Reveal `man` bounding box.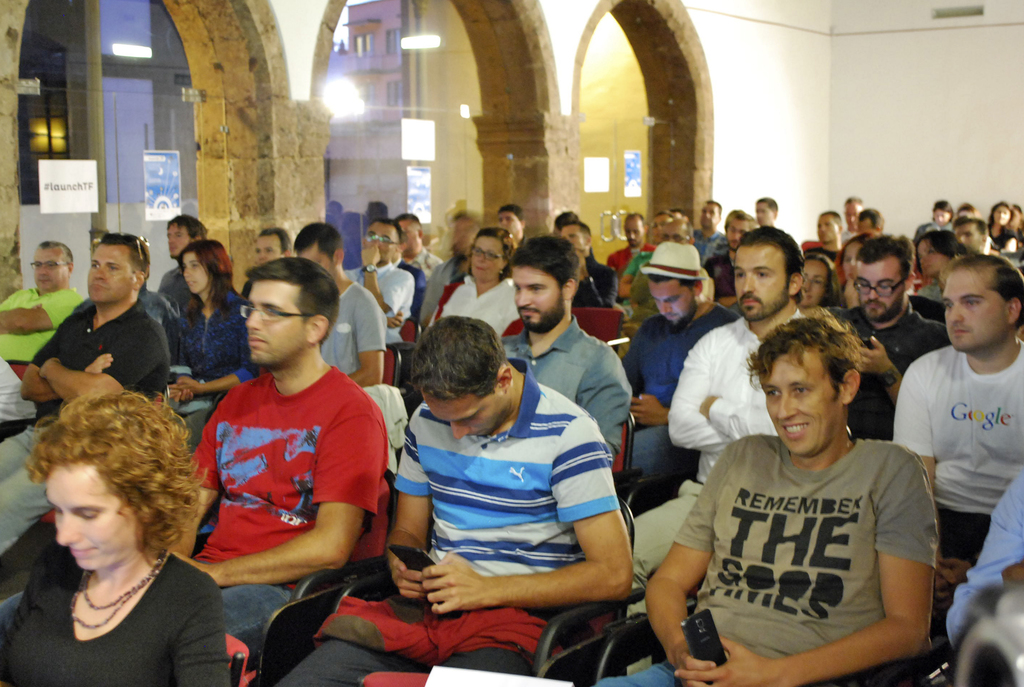
Revealed: left=695, top=196, right=725, bottom=257.
